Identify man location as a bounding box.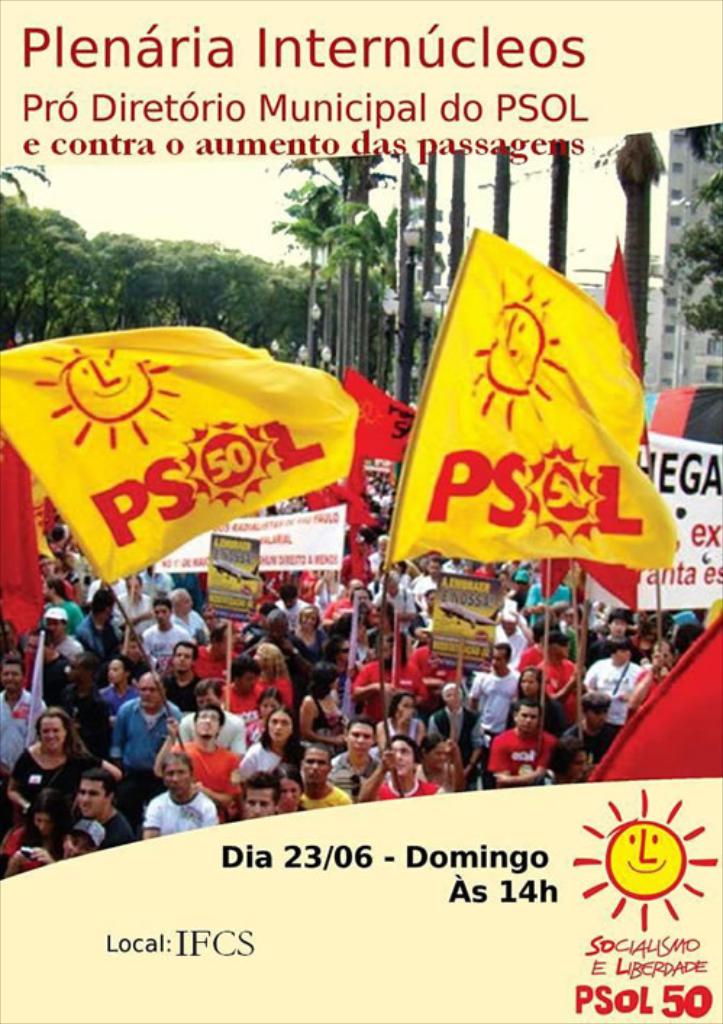
Rect(151, 702, 245, 824).
